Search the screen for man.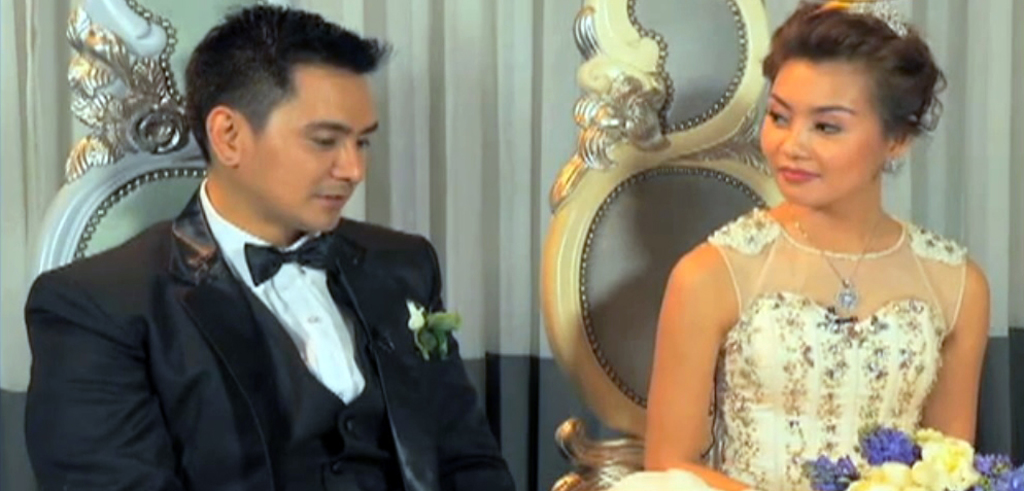
Found at x1=31 y1=29 x2=484 y2=486.
